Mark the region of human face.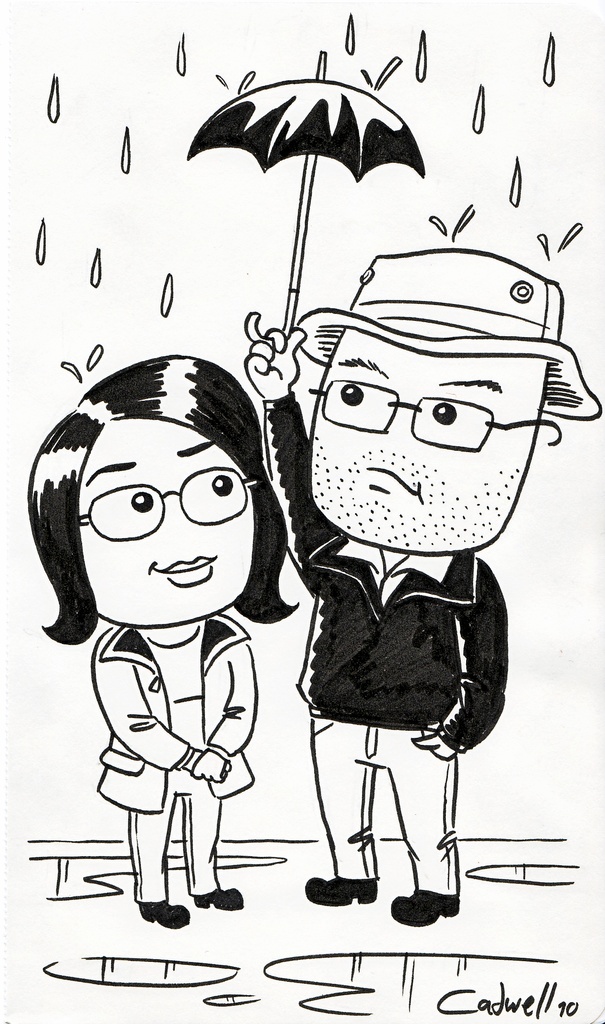
Region: [308,359,532,547].
